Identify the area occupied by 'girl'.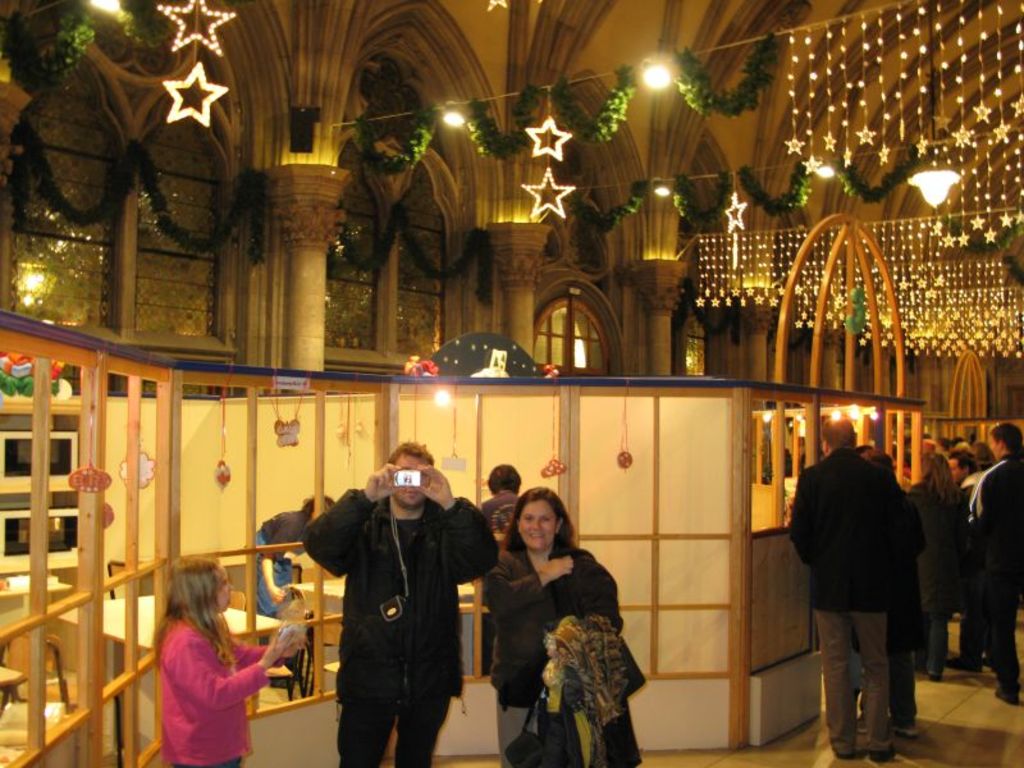
Area: <bbox>148, 545, 301, 764</bbox>.
